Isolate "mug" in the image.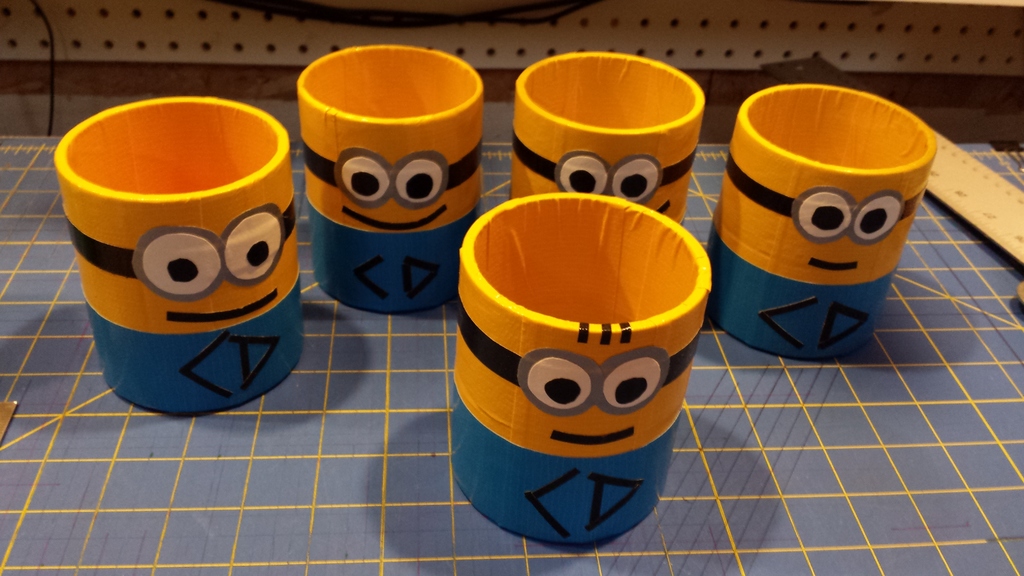
Isolated region: region(699, 82, 939, 362).
